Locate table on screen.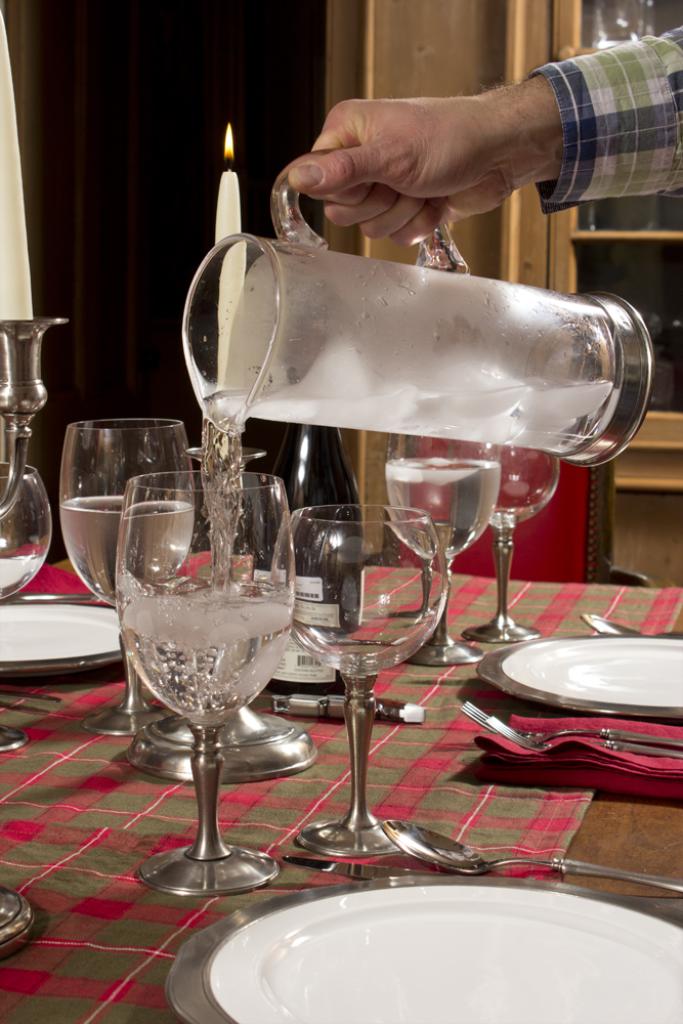
On screen at (x1=0, y1=530, x2=682, y2=1023).
